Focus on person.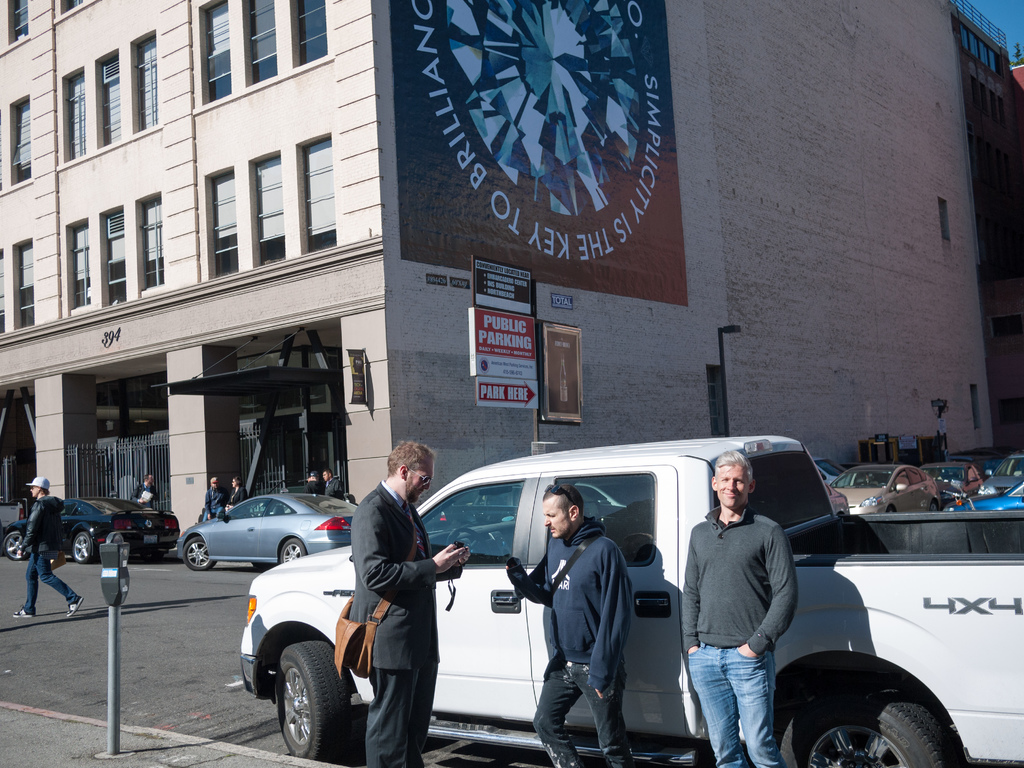
Focused at x1=691, y1=468, x2=808, y2=767.
